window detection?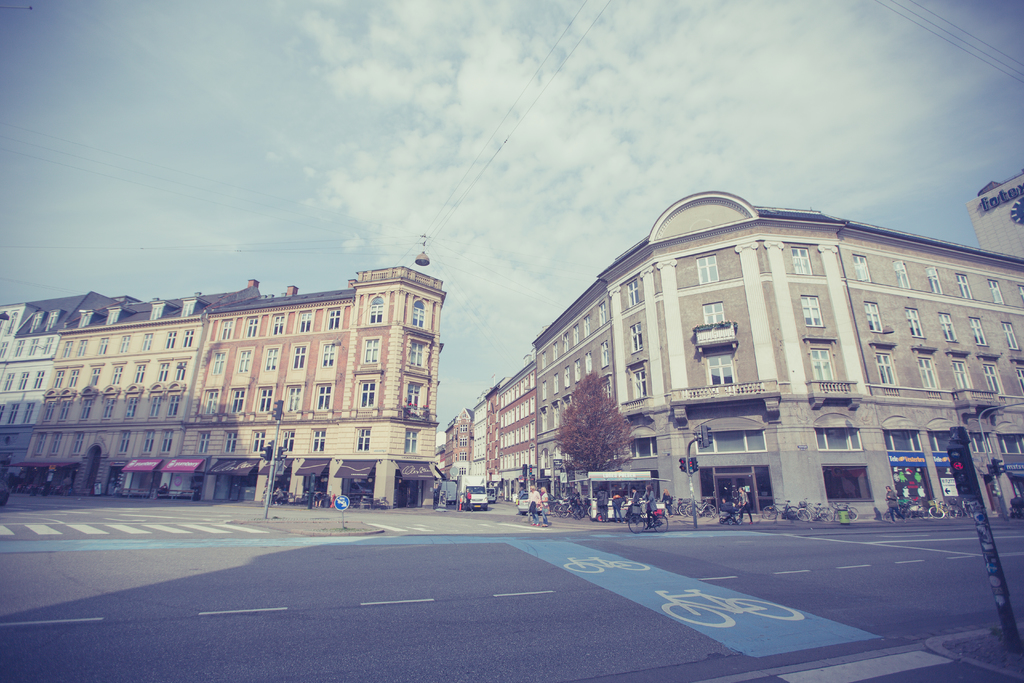
select_region(46, 309, 60, 327)
